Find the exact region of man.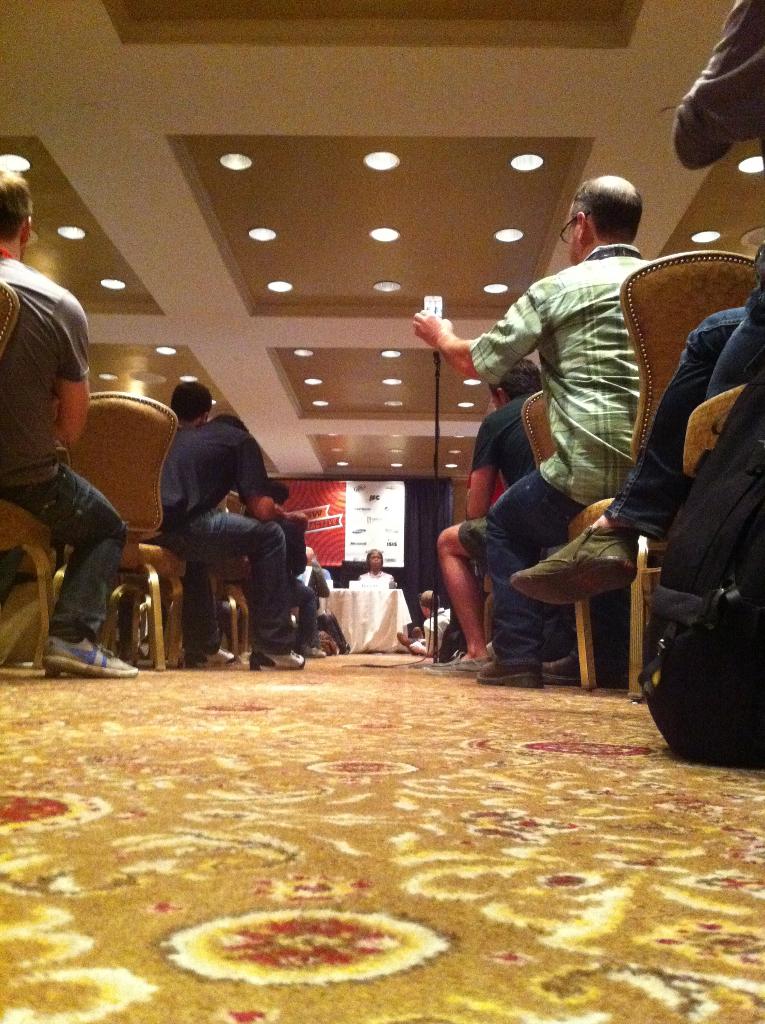
Exact region: 411, 587, 455, 655.
